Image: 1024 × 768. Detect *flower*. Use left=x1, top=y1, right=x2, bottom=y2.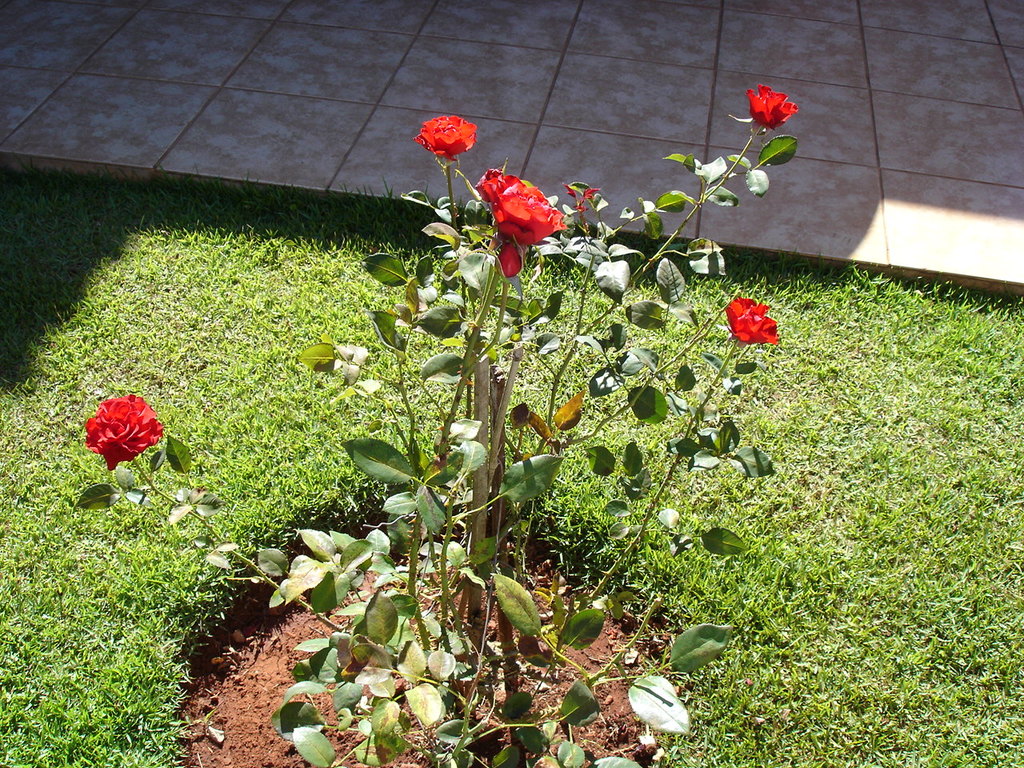
left=475, top=165, right=562, bottom=251.
